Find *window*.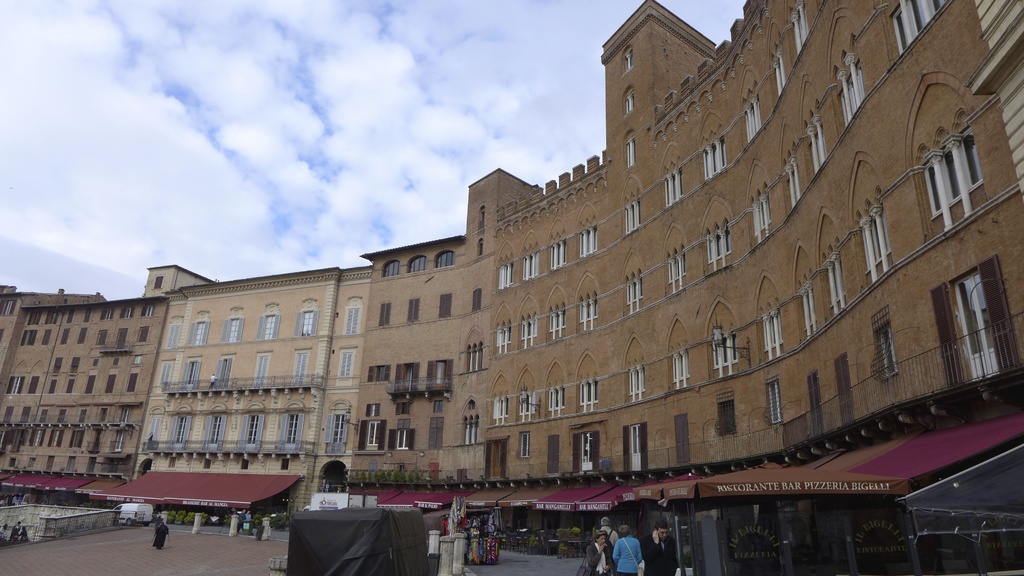
box=[246, 402, 260, 461].
